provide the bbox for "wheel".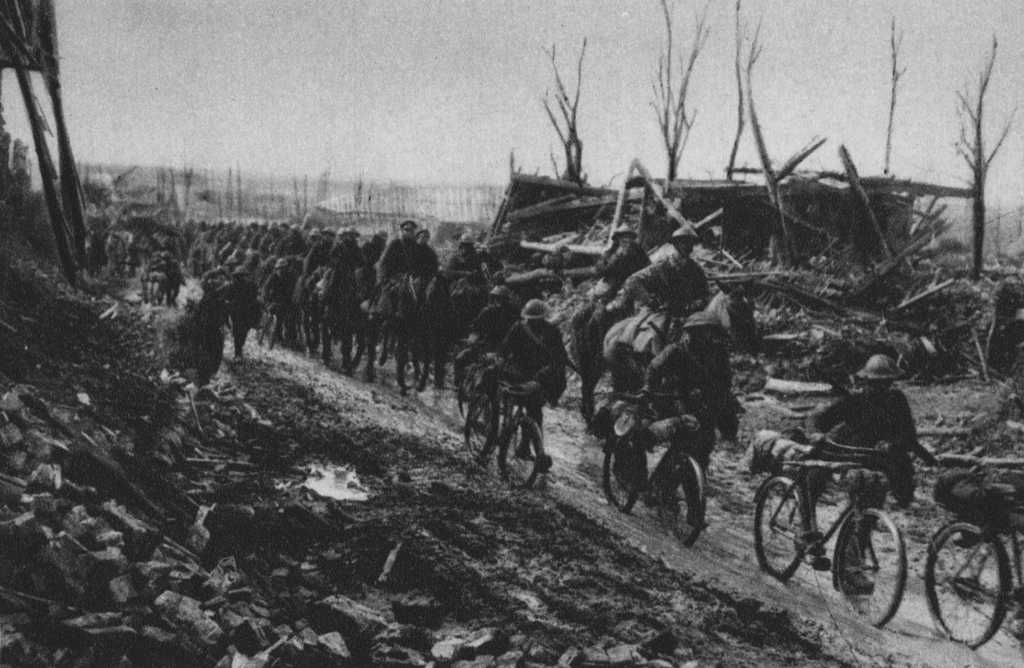
x1=658, y1=452, x2=706, y2=549.
